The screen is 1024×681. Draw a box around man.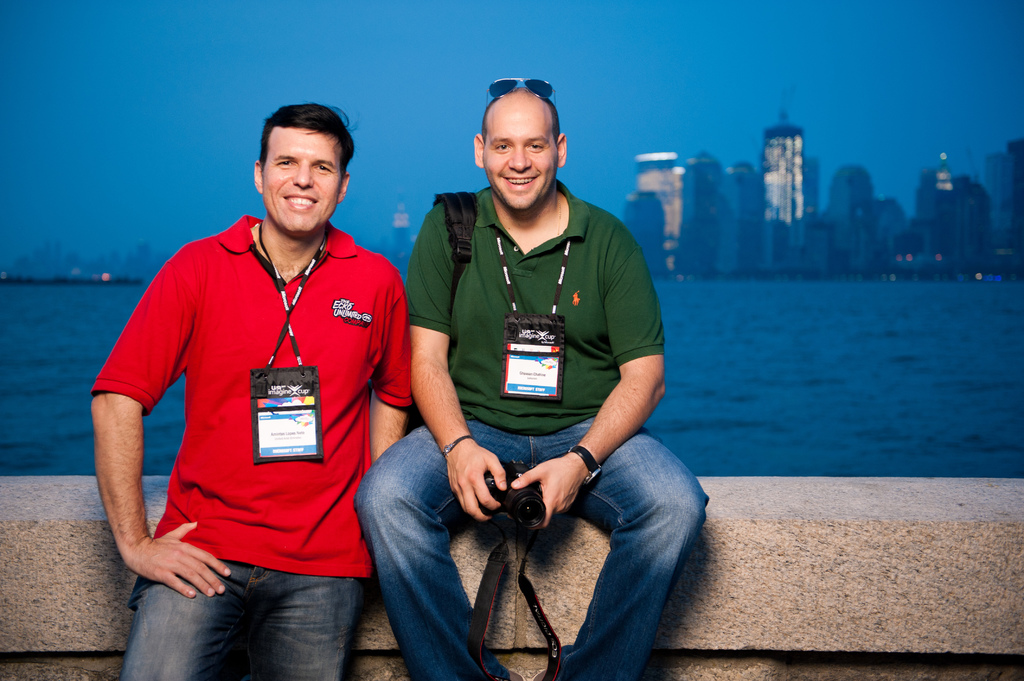
BBox(86, 80, 447, 668).
